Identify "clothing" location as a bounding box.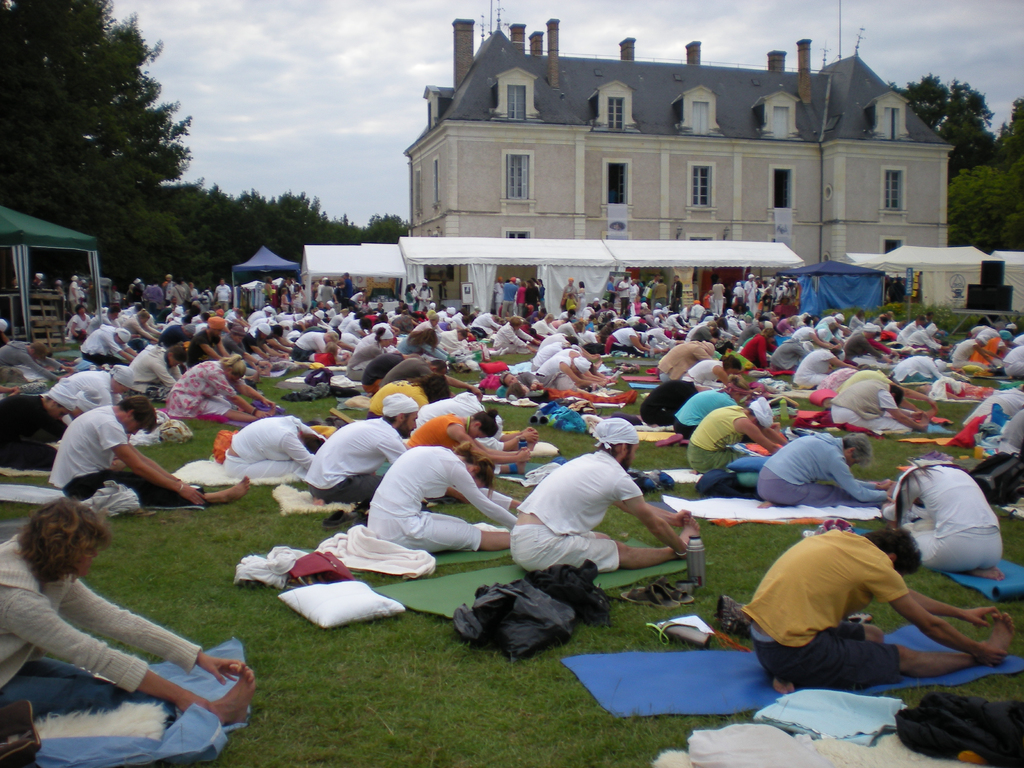
detection(949, 338, 983, 362).
